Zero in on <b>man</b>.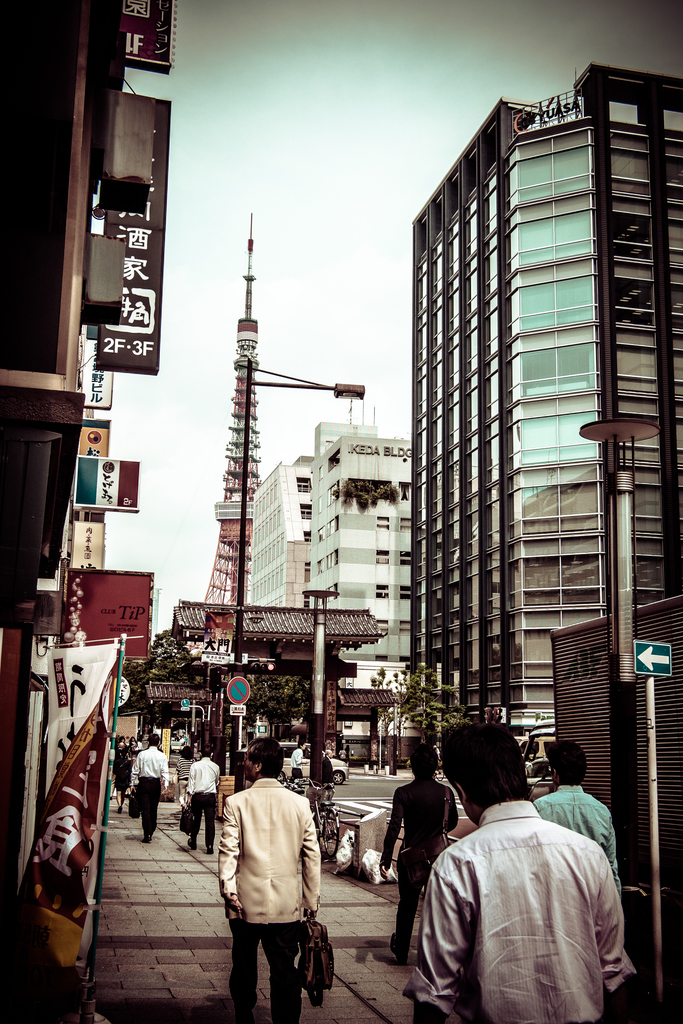
Zeroed in: 411, 746, 641, 1023.
